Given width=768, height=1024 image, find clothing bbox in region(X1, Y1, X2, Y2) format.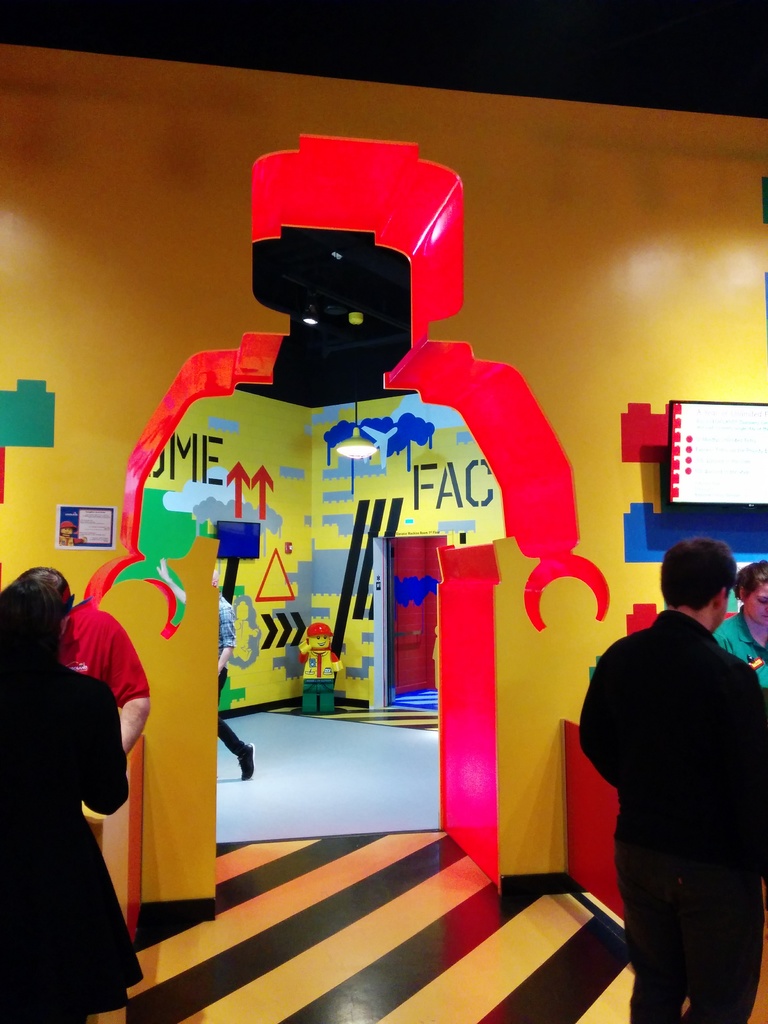
region(296, 646, 344, 714).
